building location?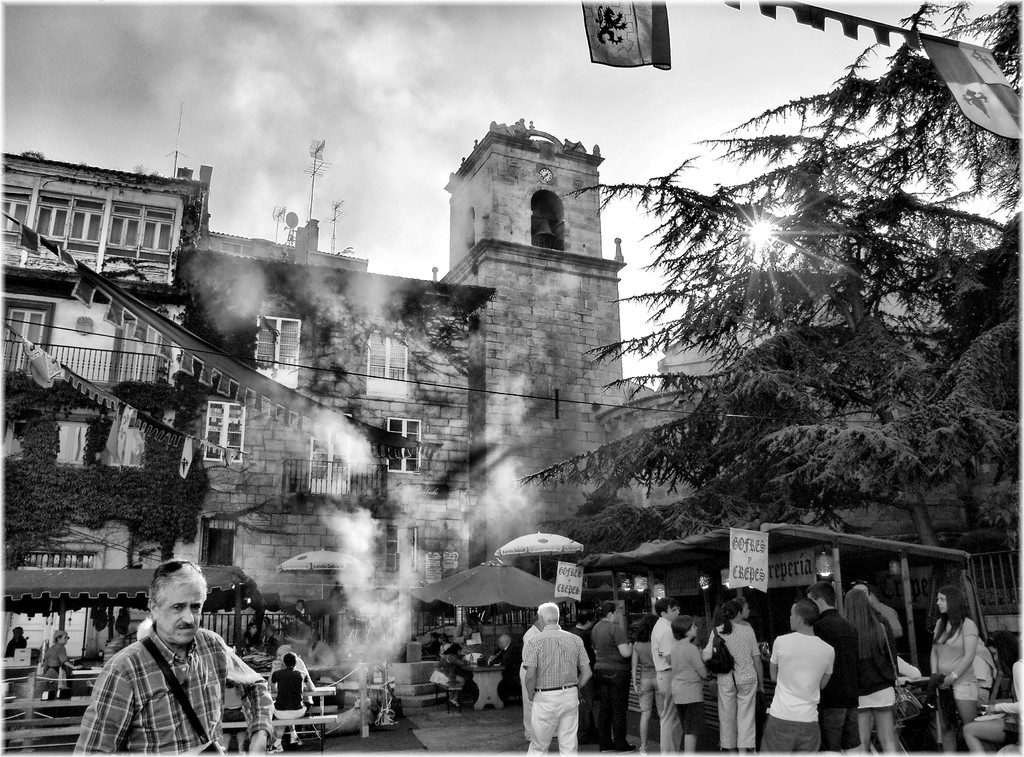
(left=6, top=157, right=202, bottom=655)
